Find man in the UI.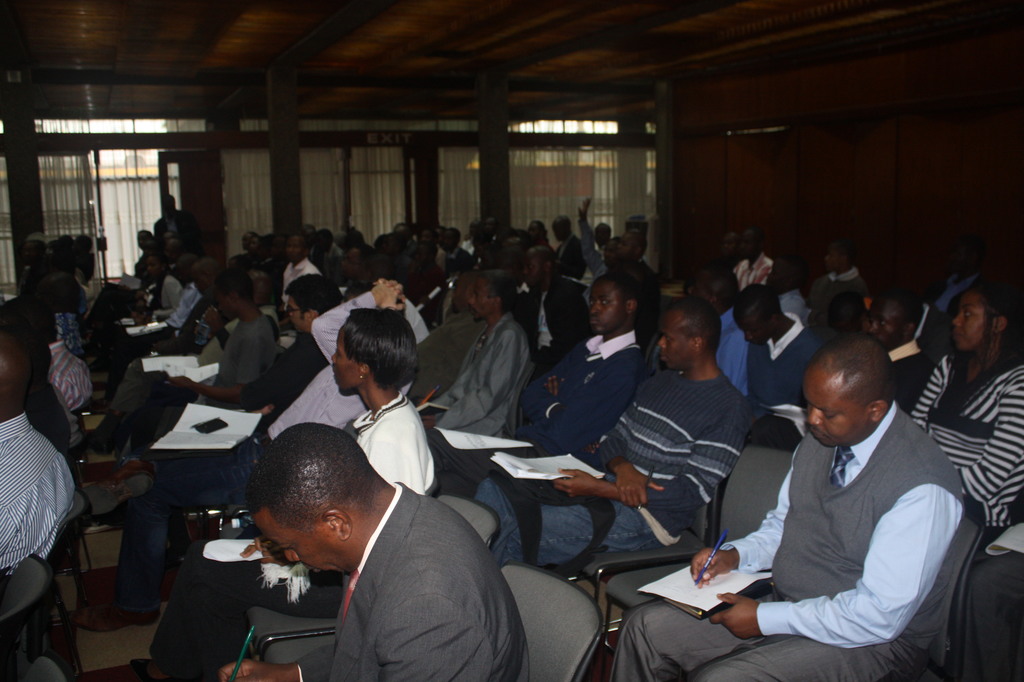
UI element at crop(747, 290, 939, 446).
